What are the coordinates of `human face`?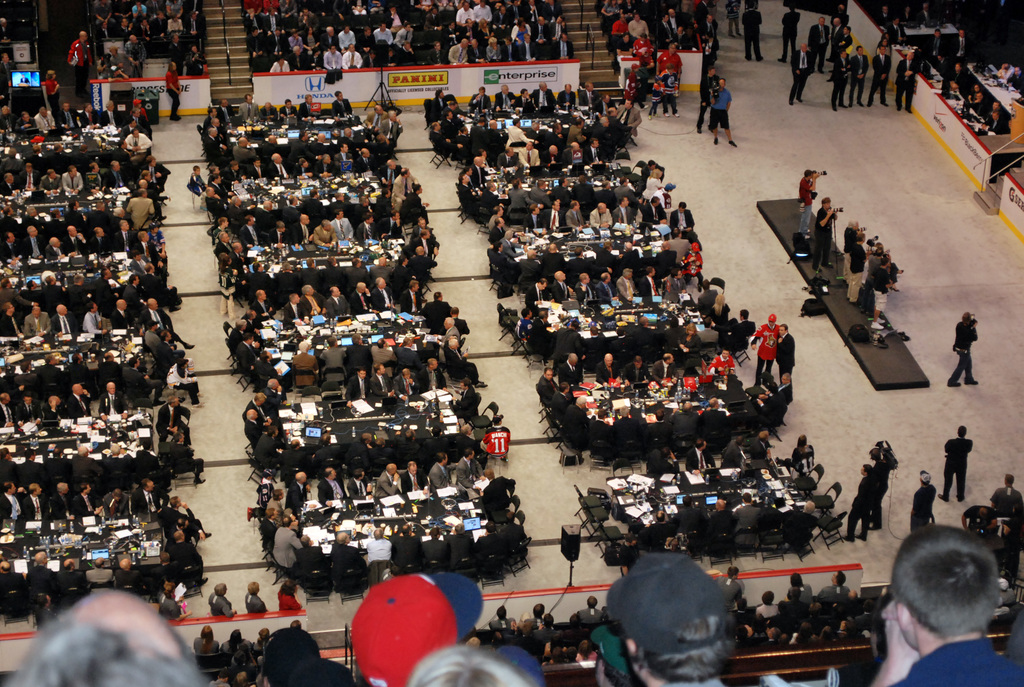
[left=302, top=159, right=314, bottom=169].
